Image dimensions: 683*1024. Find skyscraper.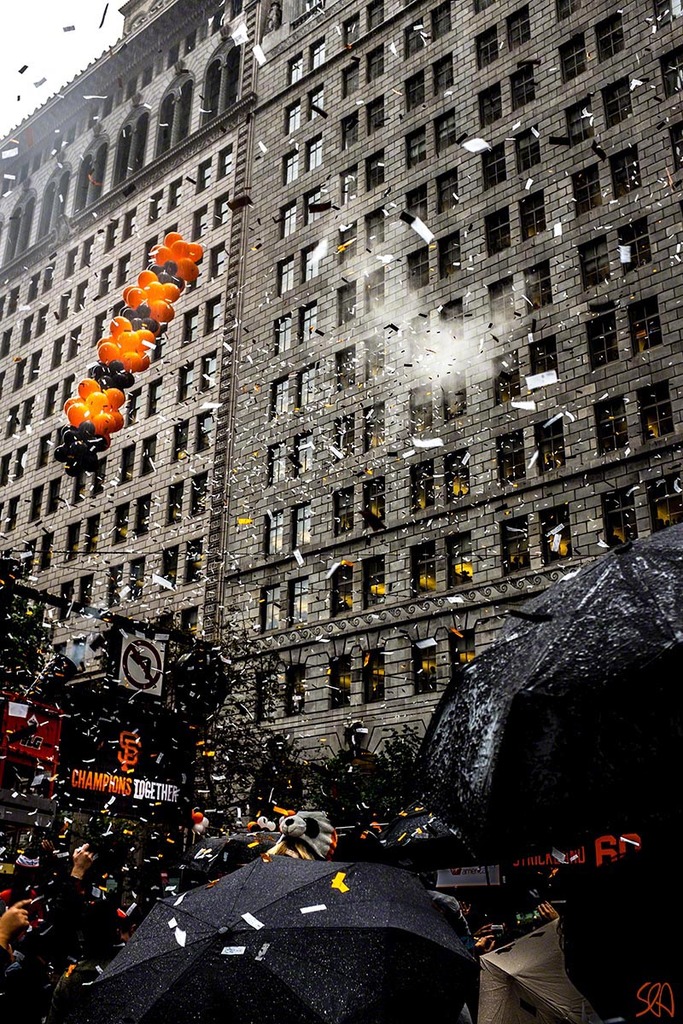
detection(1, 0, 682, 771).
